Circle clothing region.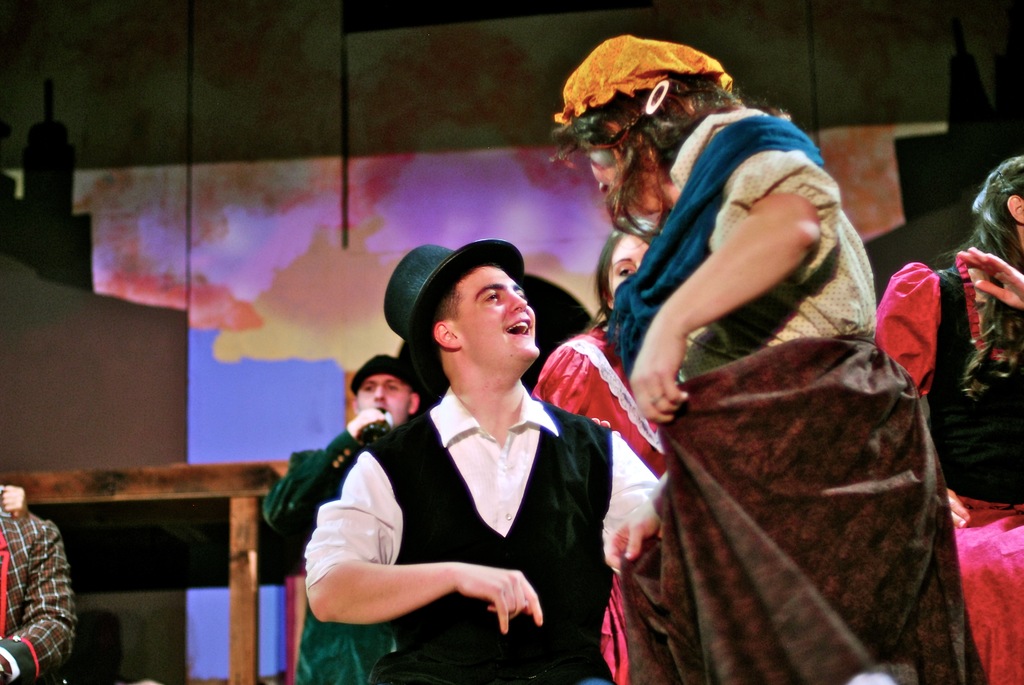
Region: [301,382,654,684].
